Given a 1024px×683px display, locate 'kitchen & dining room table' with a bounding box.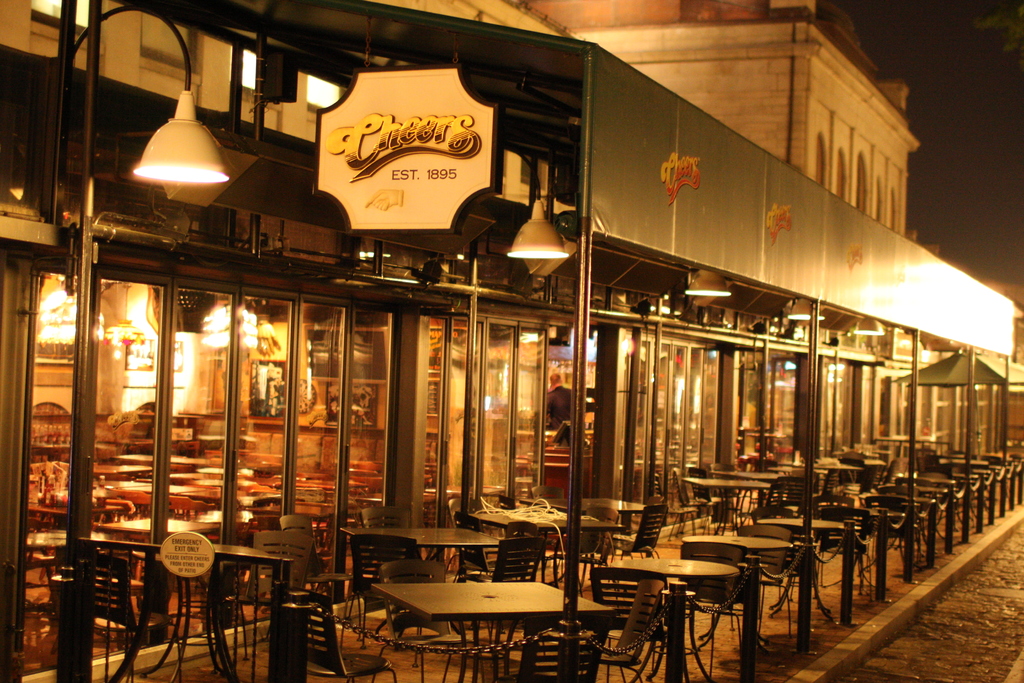
Located: pyautogui.locateOnScreen(339, 572, 597, 653).
